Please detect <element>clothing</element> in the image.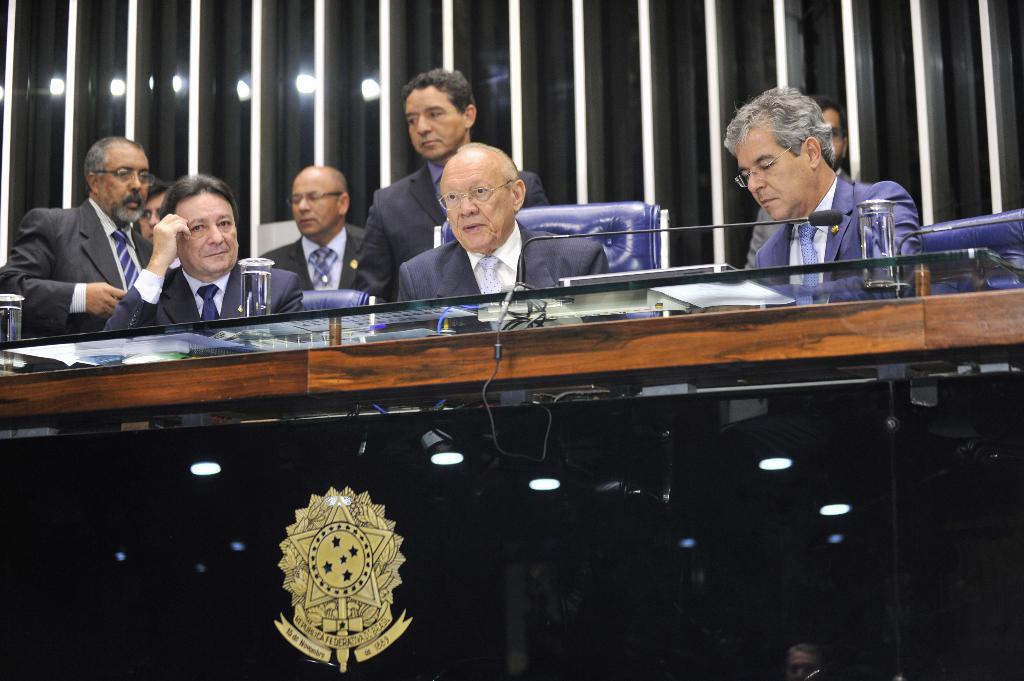
<box>749,170,939,308</box>.
